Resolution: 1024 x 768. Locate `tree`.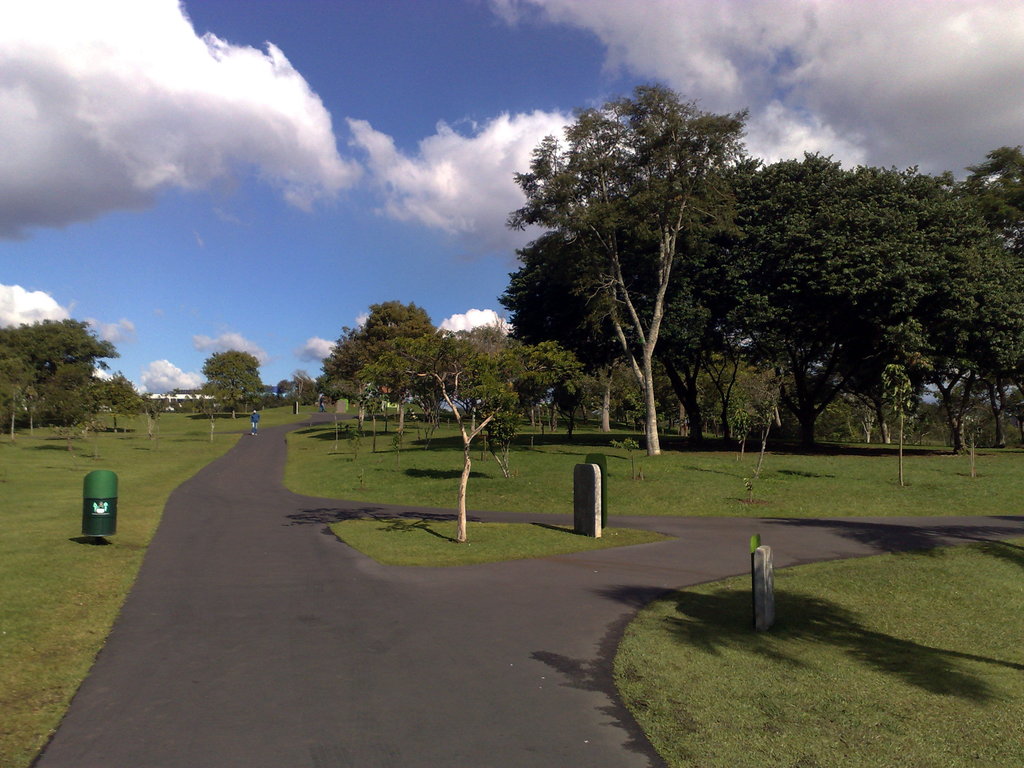
Rect(289, 371, 314, 396).
